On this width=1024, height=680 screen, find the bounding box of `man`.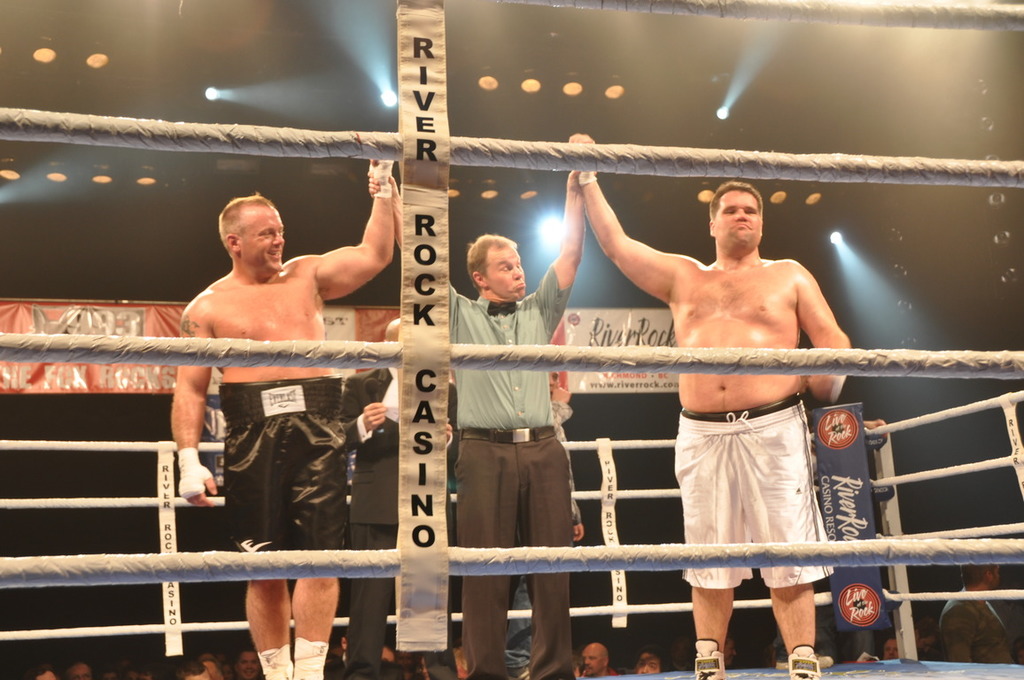
Bounding box: crop(73, 661, 101, 679).
